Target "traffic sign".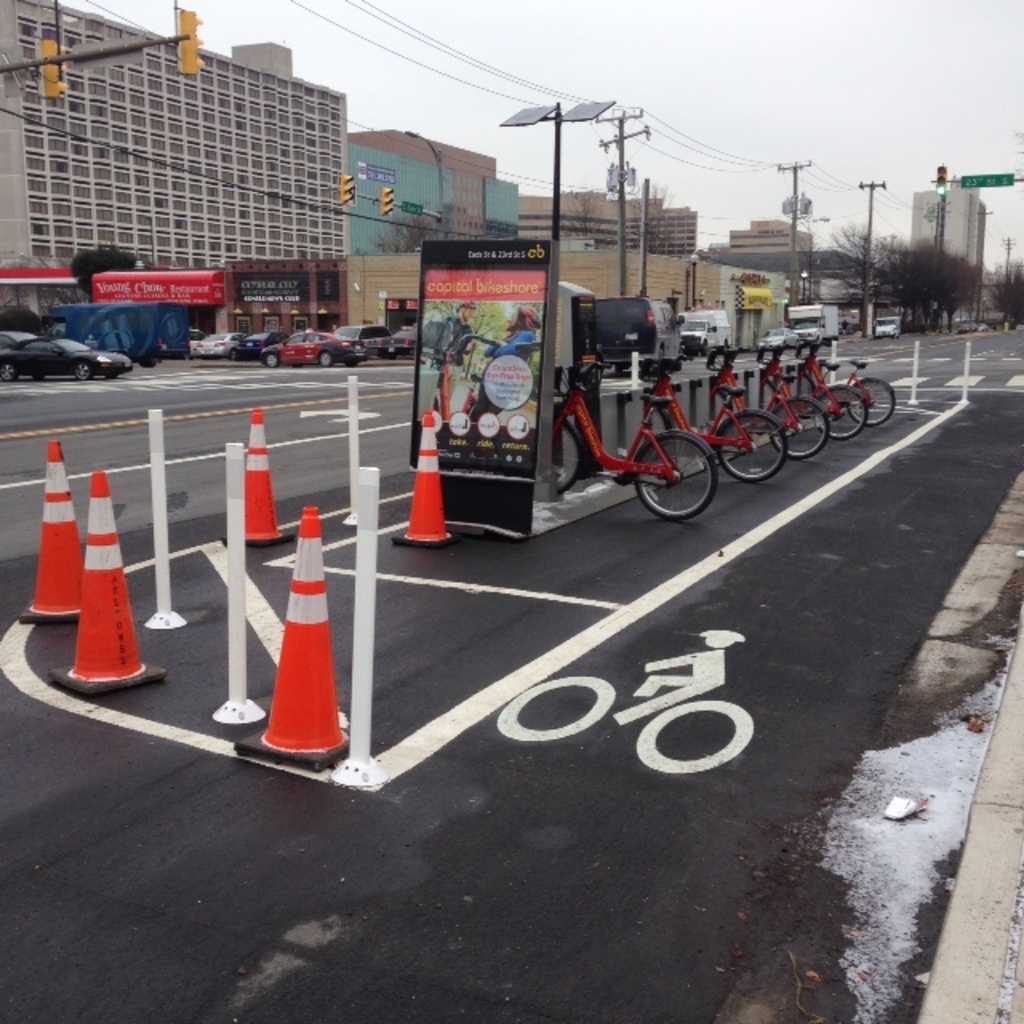
Target region: bbox=[339, 174, 355, 203].
